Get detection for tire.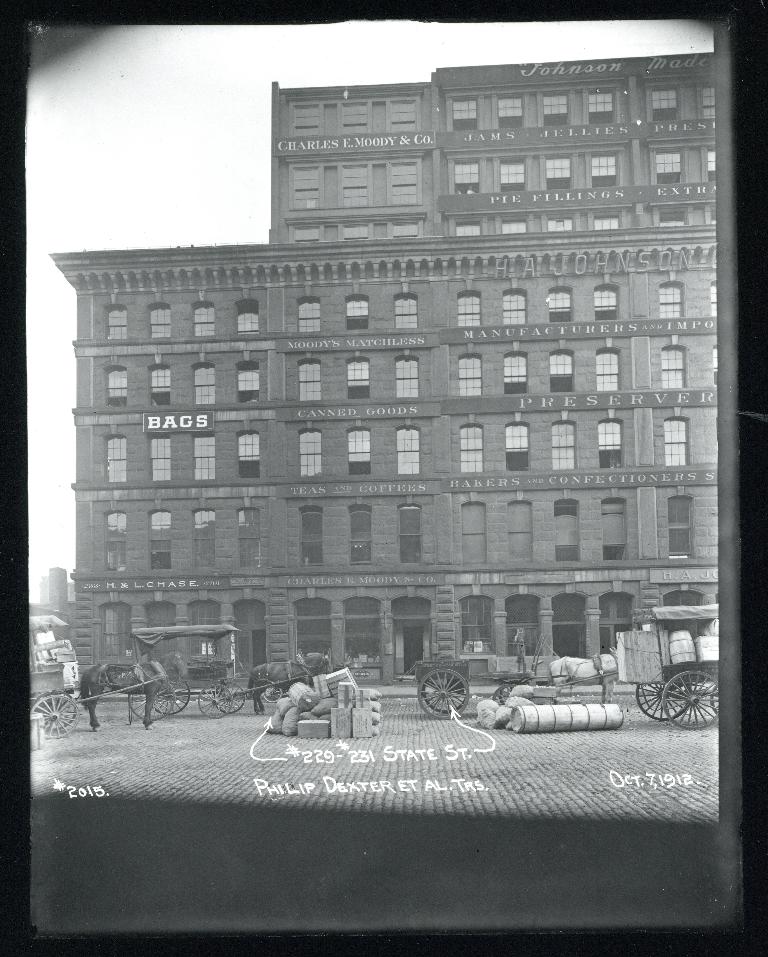
Detection: [414, 668, 474, 721].
